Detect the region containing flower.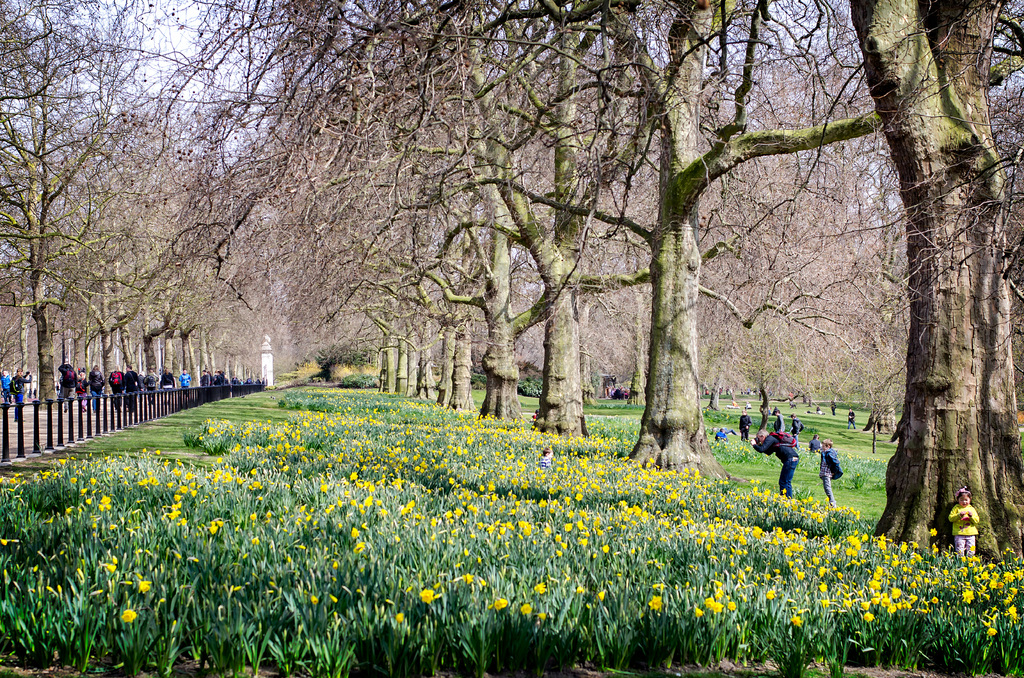
(left=121, top=608, right=136, bottom=624).
